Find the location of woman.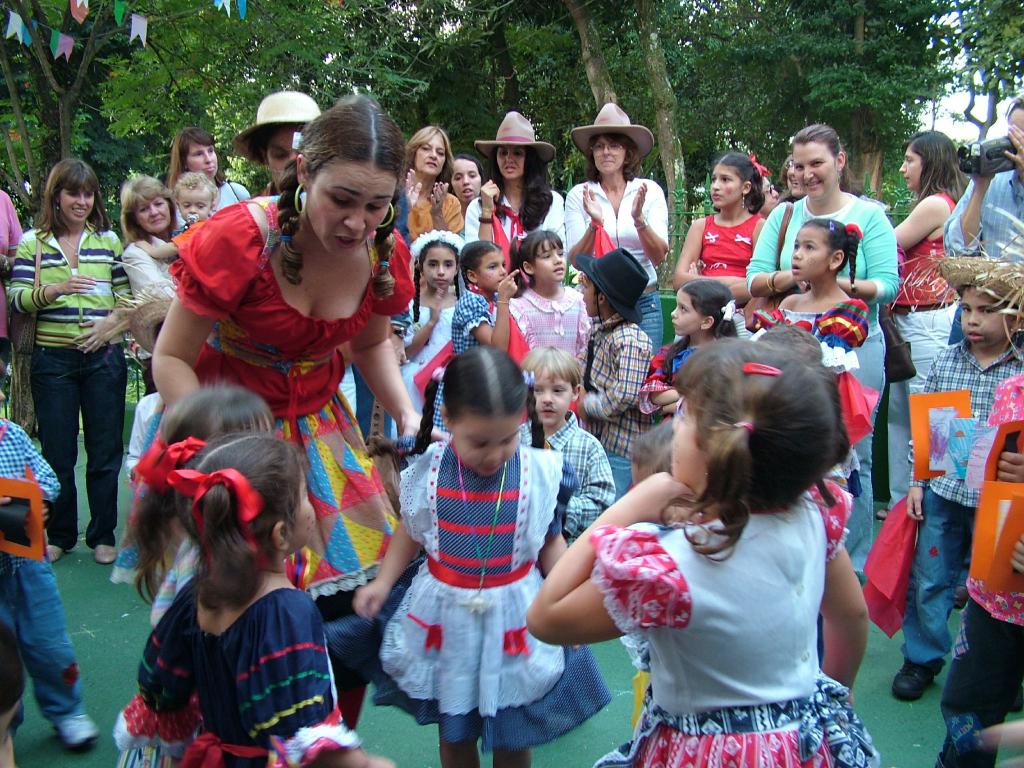
Location: [116,440,386,767].
